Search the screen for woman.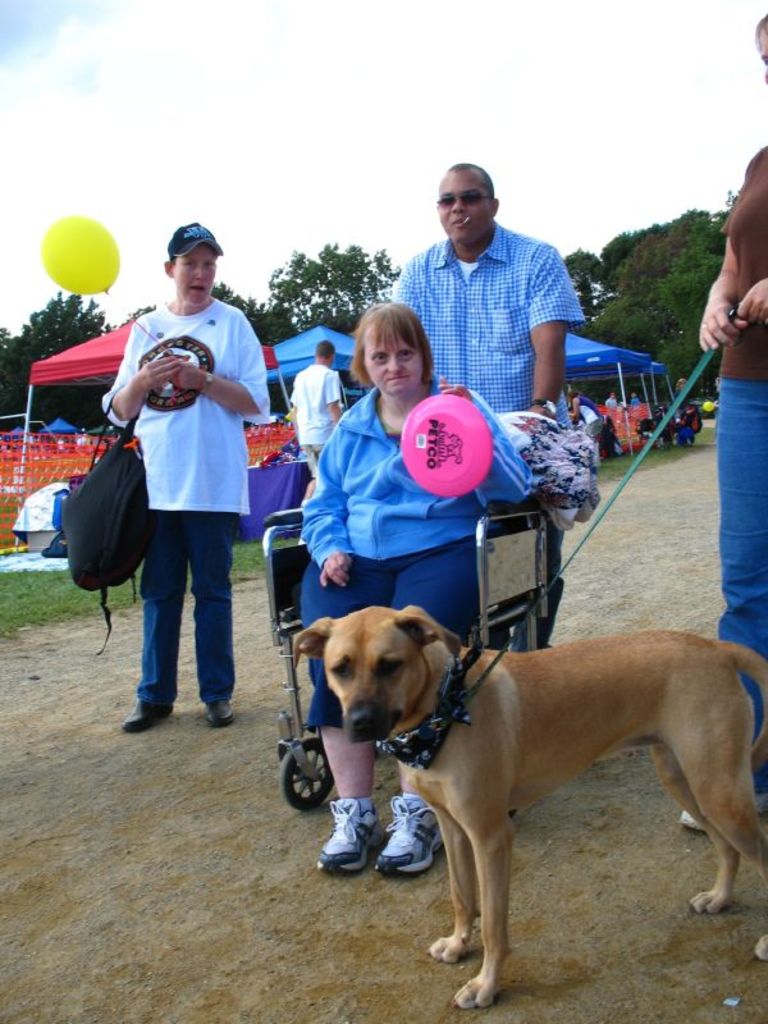
Found at (681, 12, 767, 835).
